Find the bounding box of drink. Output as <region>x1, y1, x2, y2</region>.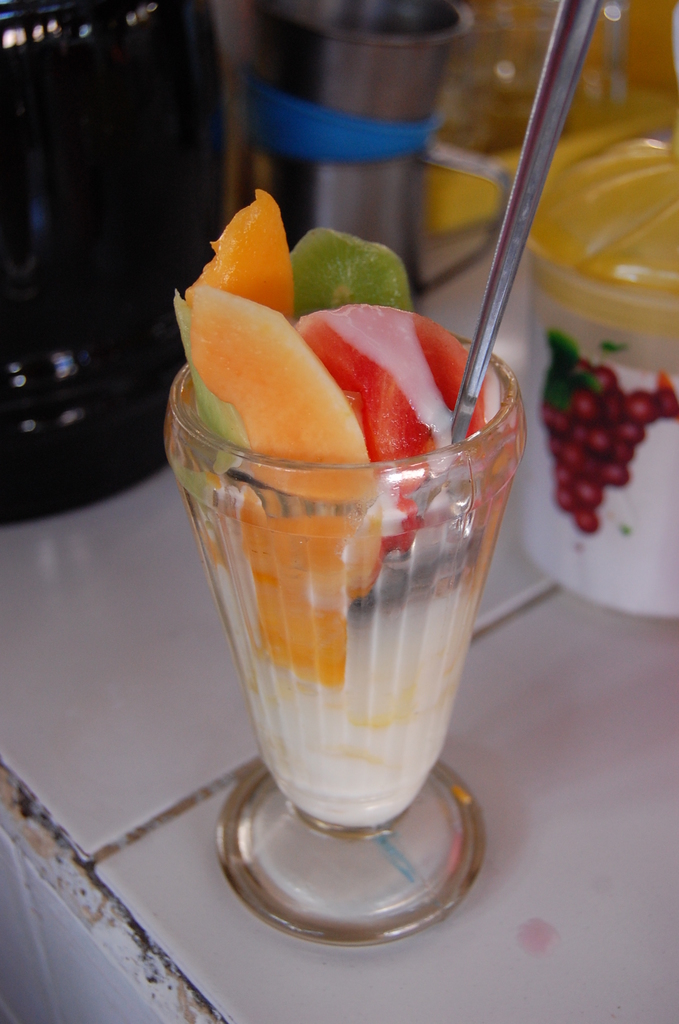
<region>516, 316, 678, 618</region>.
